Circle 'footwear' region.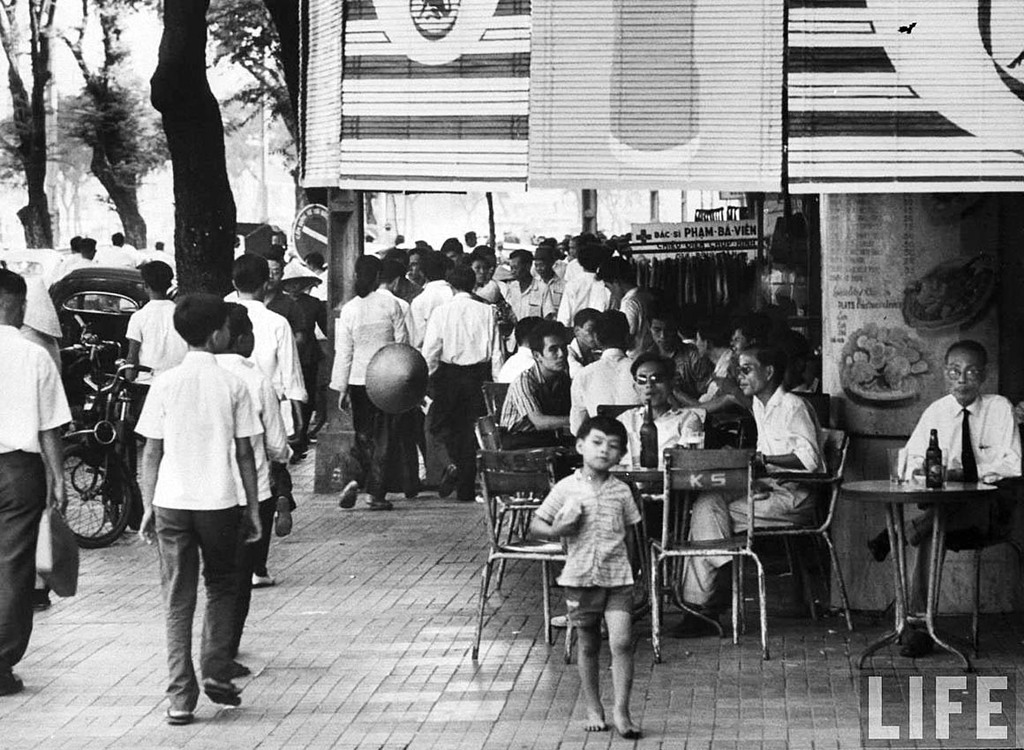
Region: BBox(553, 615, 567, 626).
